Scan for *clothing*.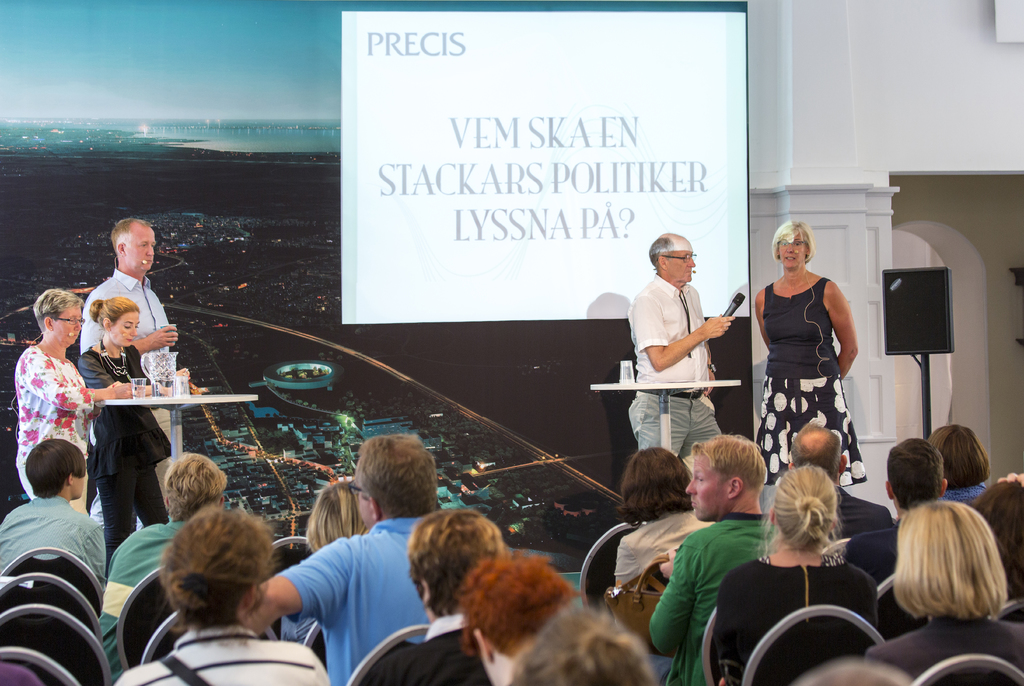
Scan result: detection(92, 509, 192, 685).
